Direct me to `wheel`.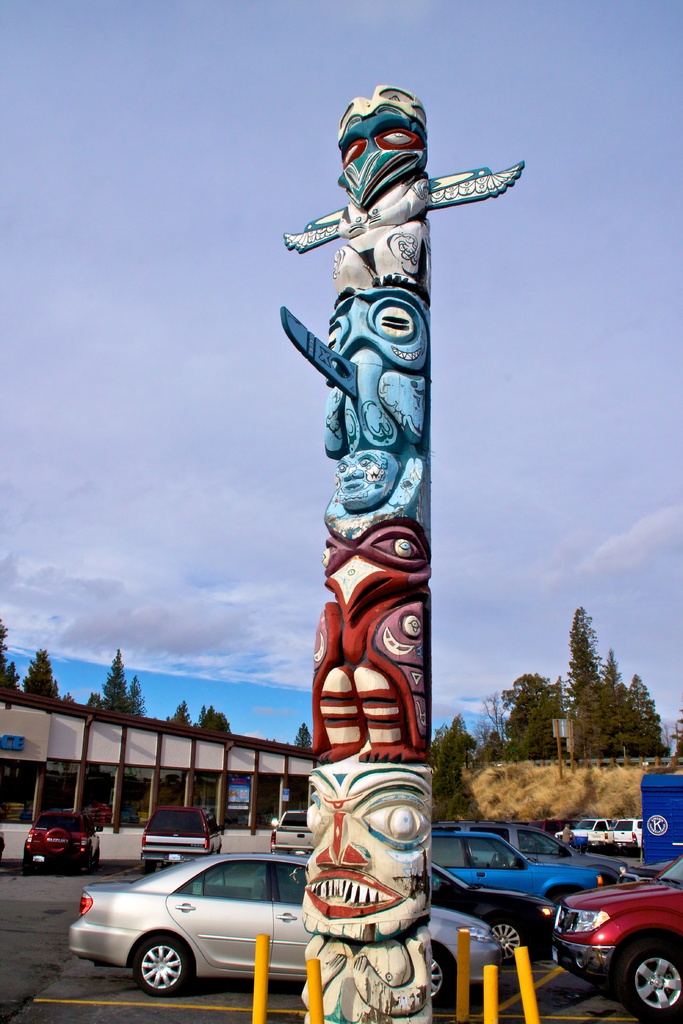
Direction: 427/948/471/1005.
